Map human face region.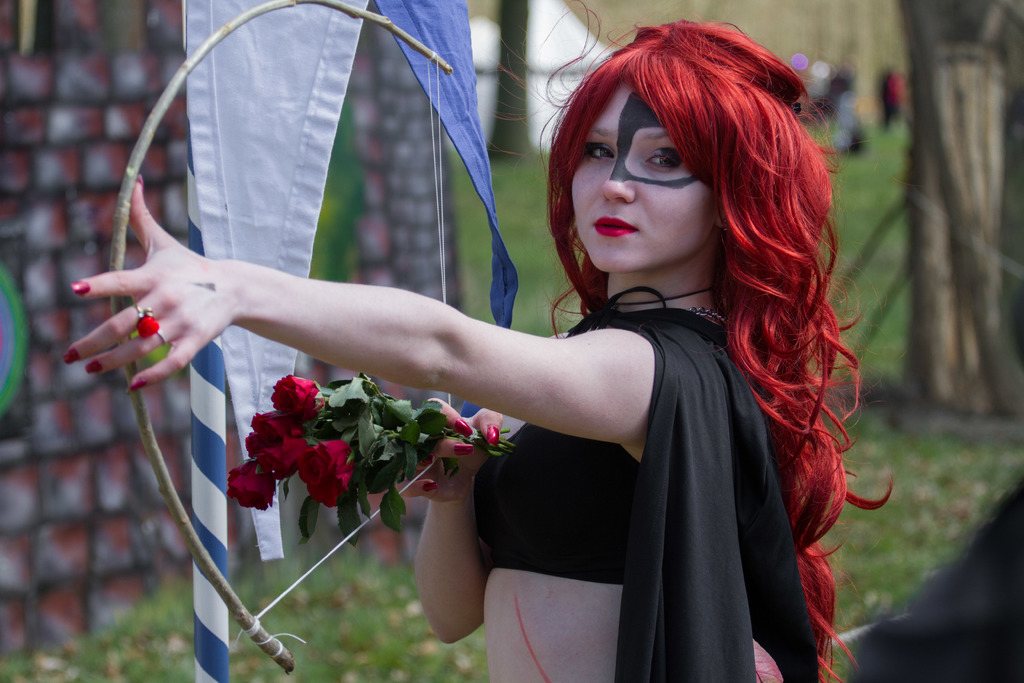
Mapped to [x1=567, y1=74, x2=716, y2=273].
